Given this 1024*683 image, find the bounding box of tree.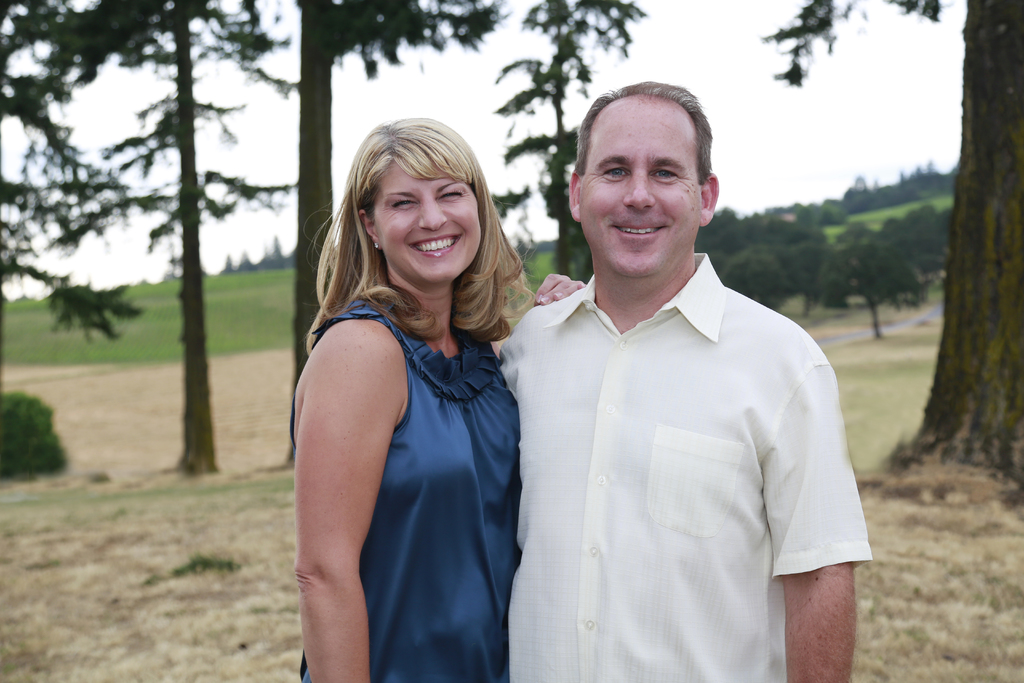
(721, 210, 787, 241).
